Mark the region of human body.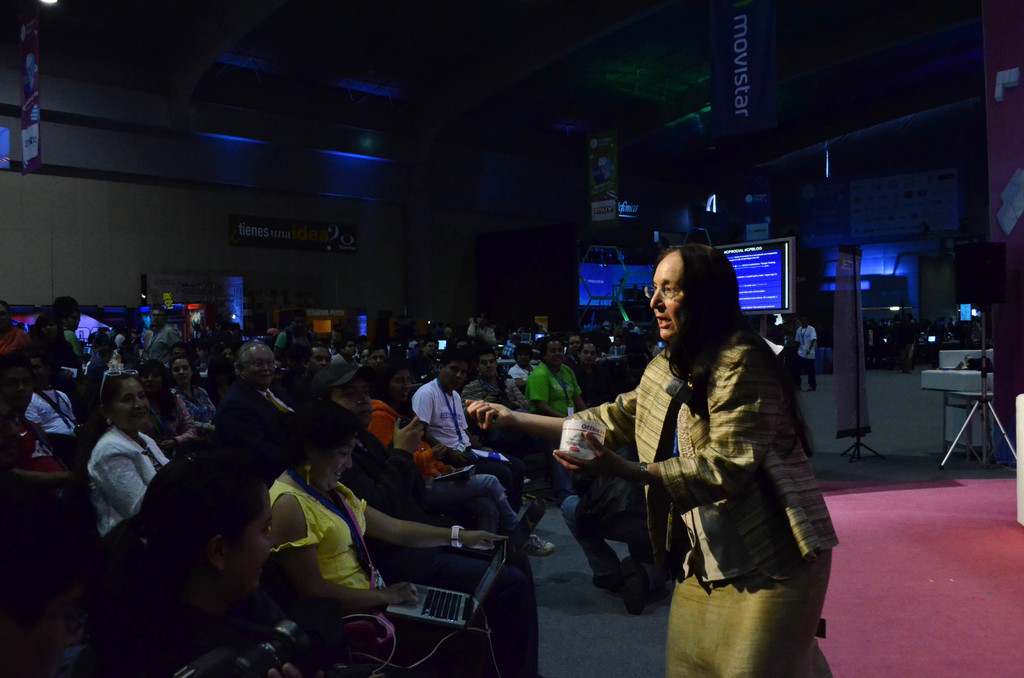
Region: <box>296,343,333,391</box>.
